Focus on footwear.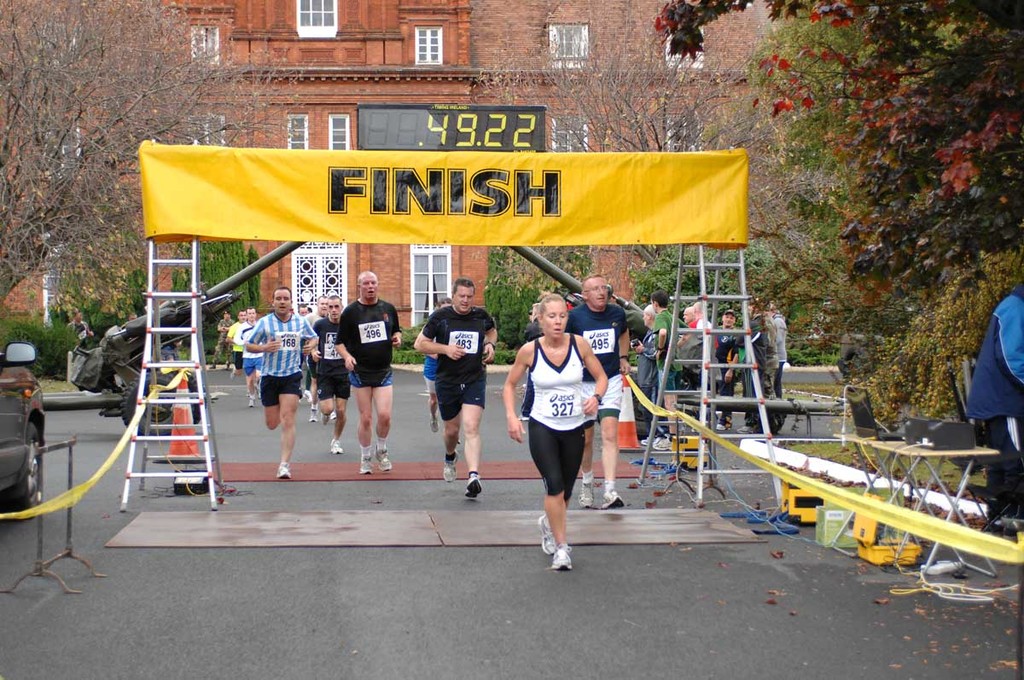
Focused at {"x1": 381, "y1": 445, "x2": 393, "y2": 472}.
